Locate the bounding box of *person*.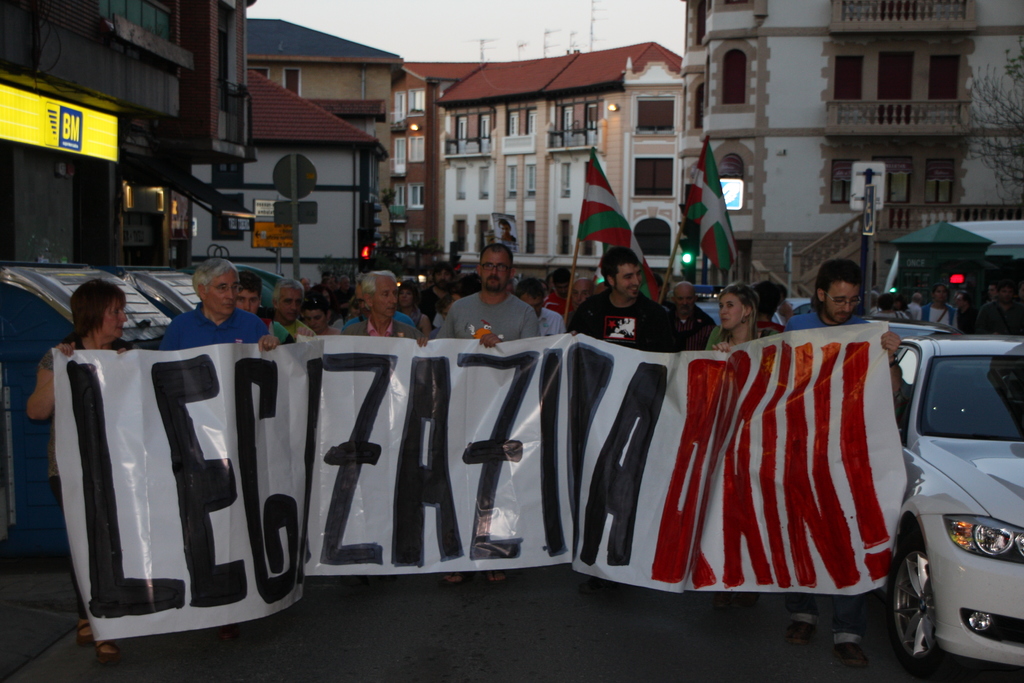
Bounding box: pyautogui.locateOnScreen(236, 268, 290, 343).
